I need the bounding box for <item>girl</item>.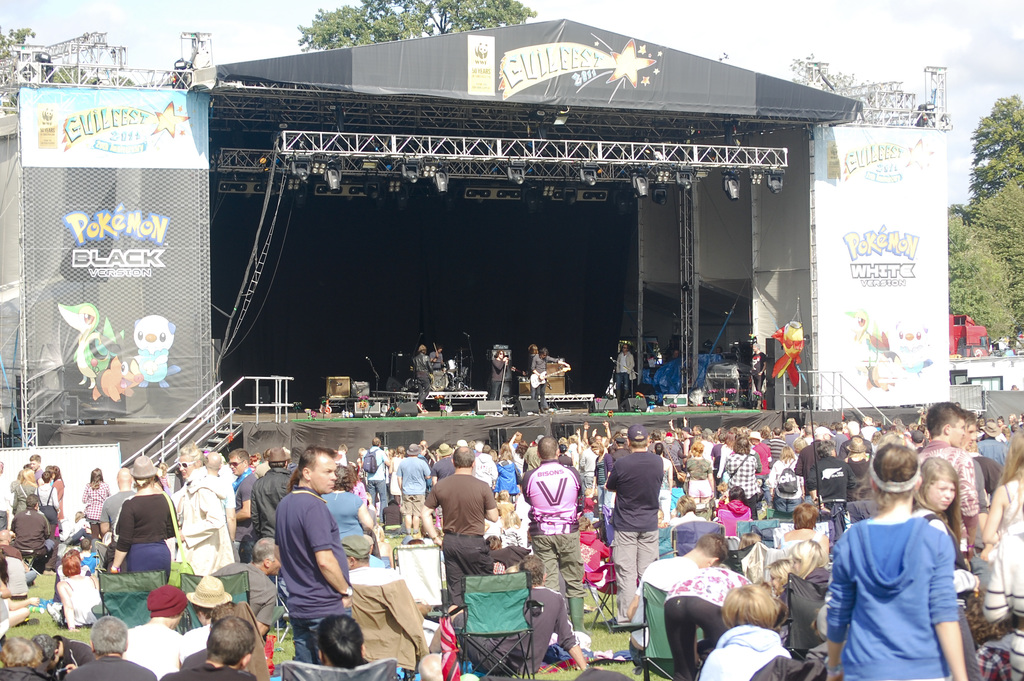
Here it is: [left=776, top=536, right=829, bottom=594].
